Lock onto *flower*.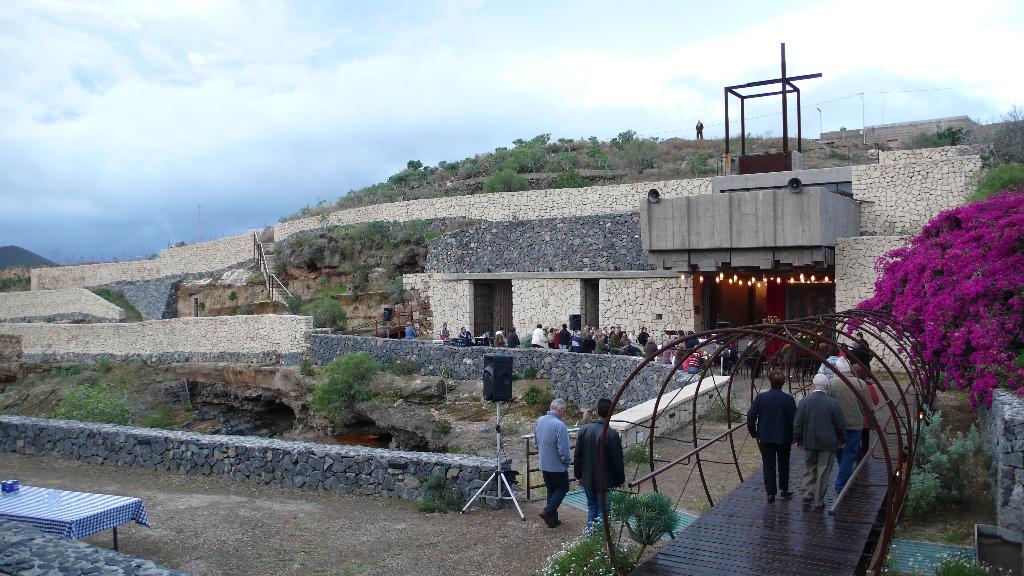
Locked: {"x1": 976, "y1": 381, "x2": 988, "y2": 390}.
